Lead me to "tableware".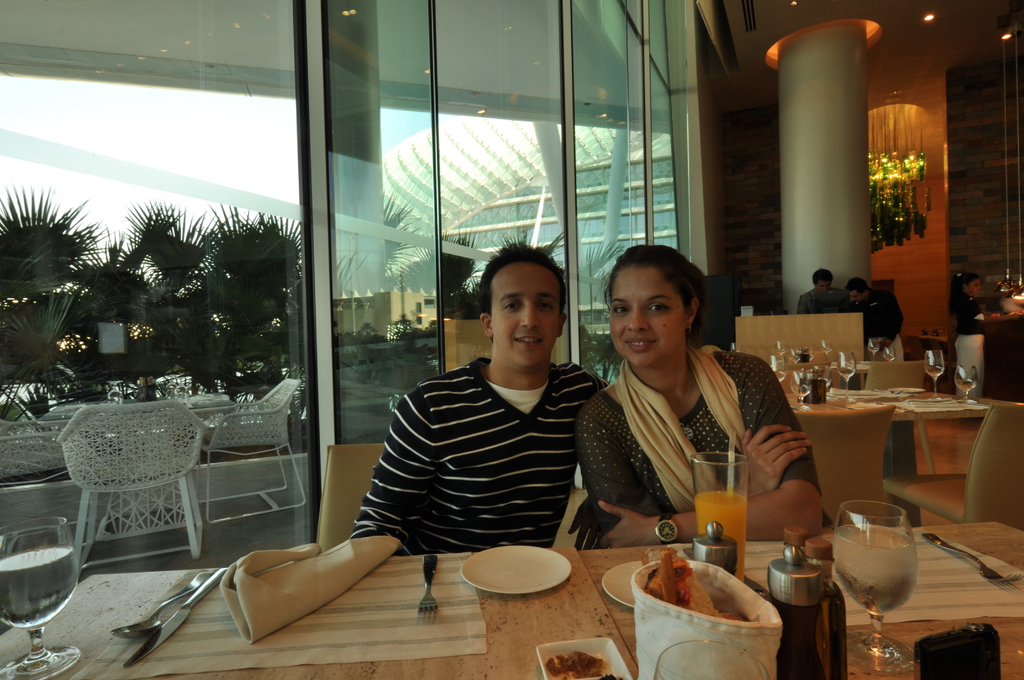
Lead to [x1=0, y1=514, x2=85, y2=679].
